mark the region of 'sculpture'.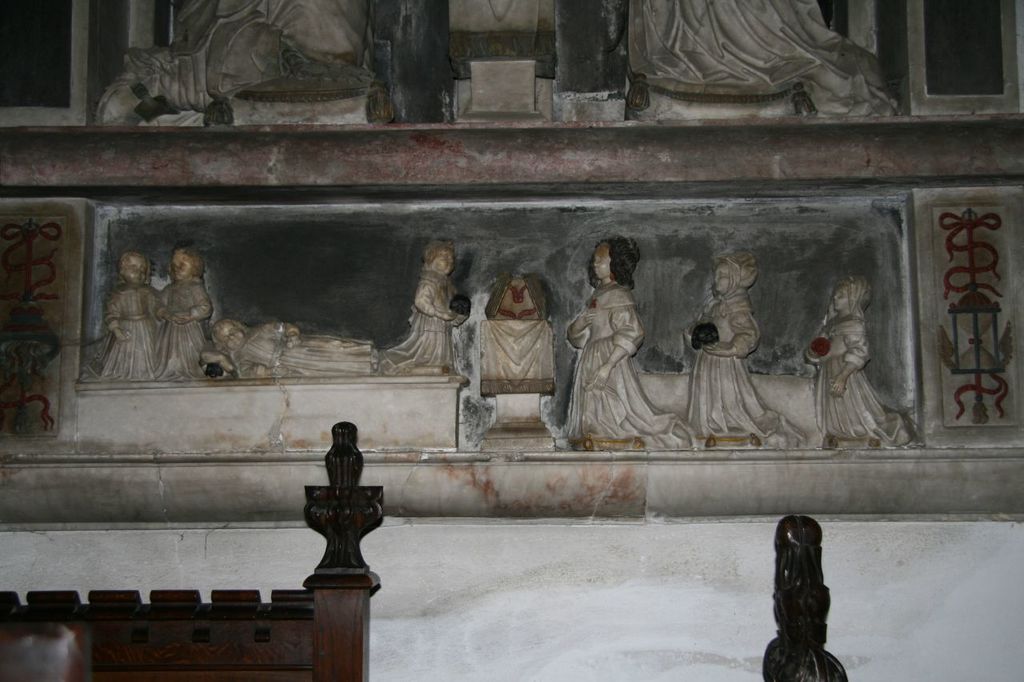
Region: crop(108, 248, 180, 382).
